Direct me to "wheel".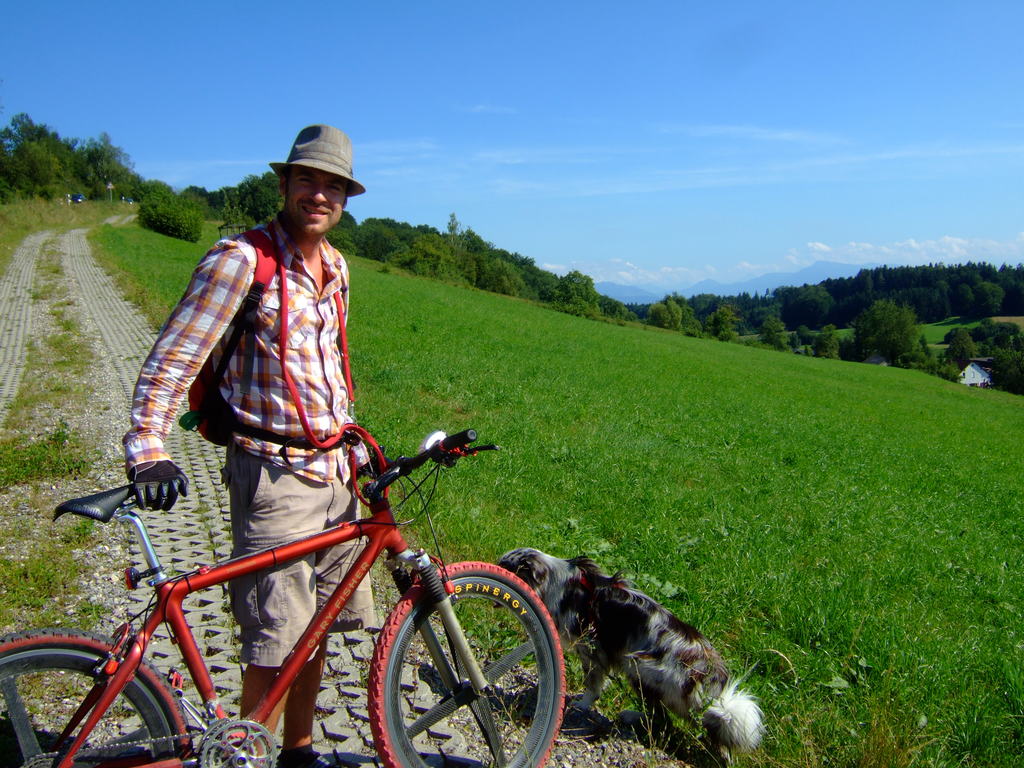
Direction: region(355, 595, 545, 760).
